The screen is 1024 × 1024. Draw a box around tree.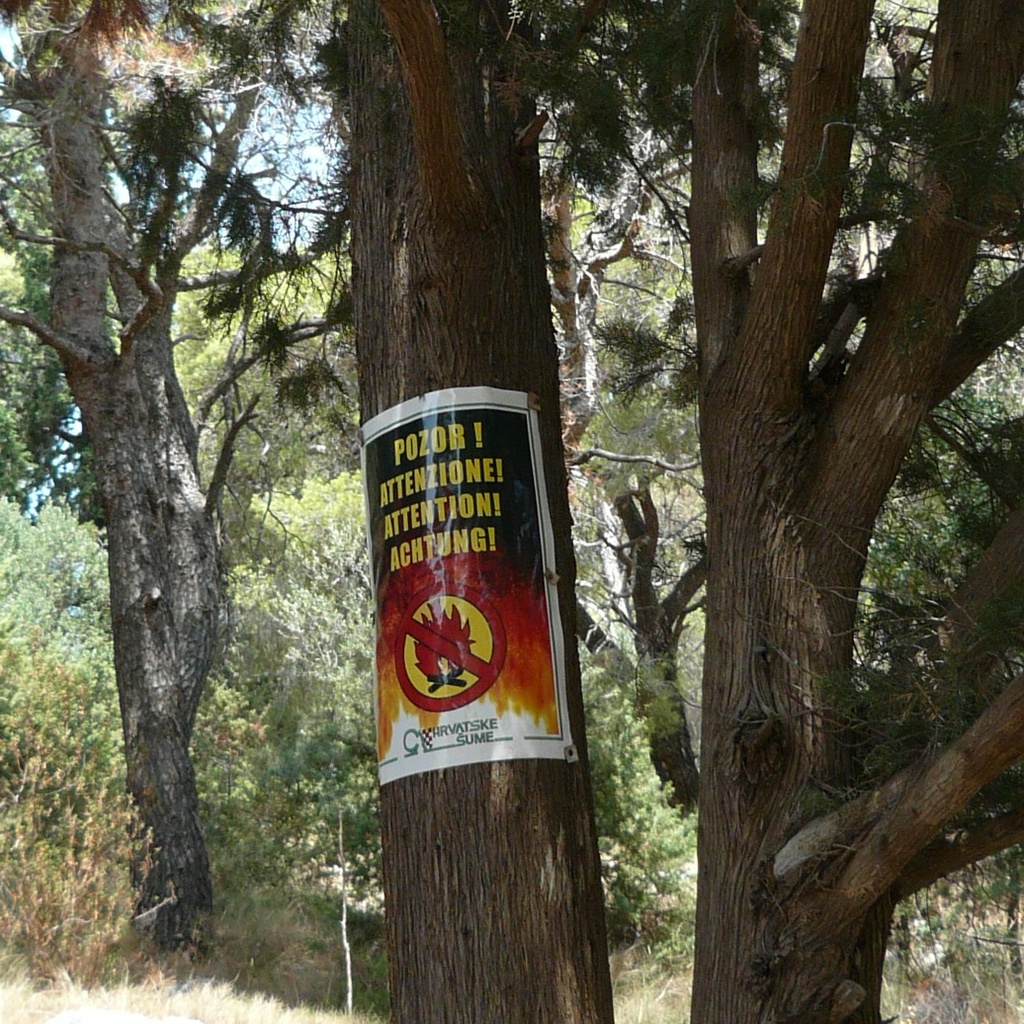
select_region(370, 0, 1022, 1022).
